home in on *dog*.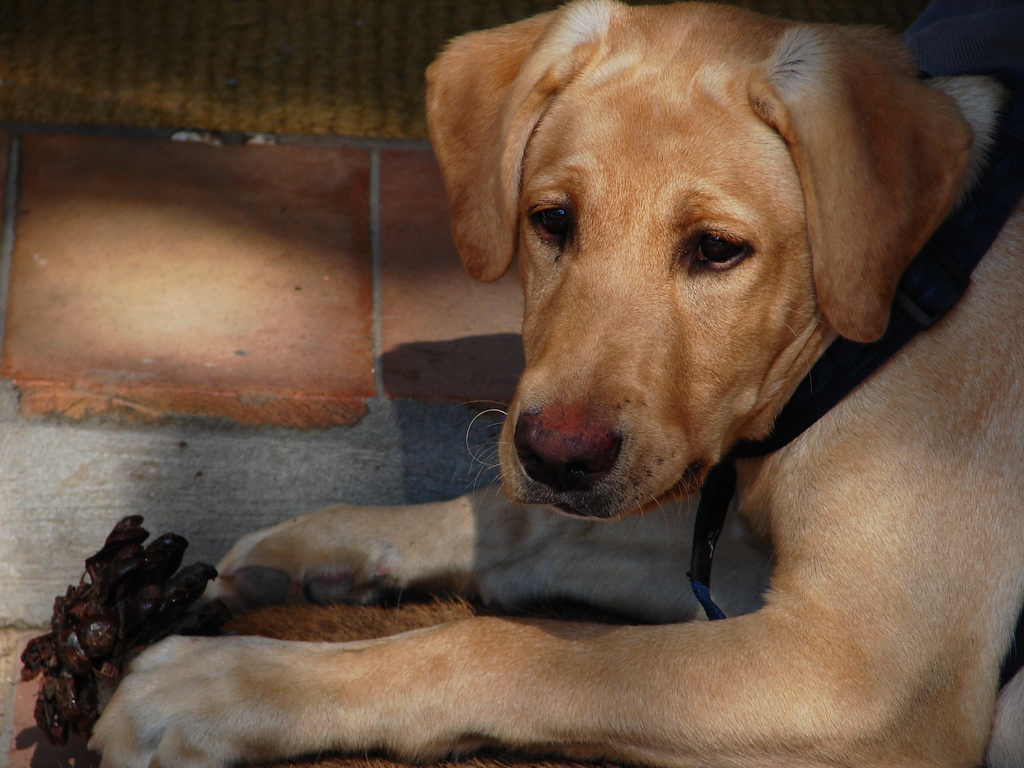
Homed in at <region>81, 0, 1023, 767</region>.
